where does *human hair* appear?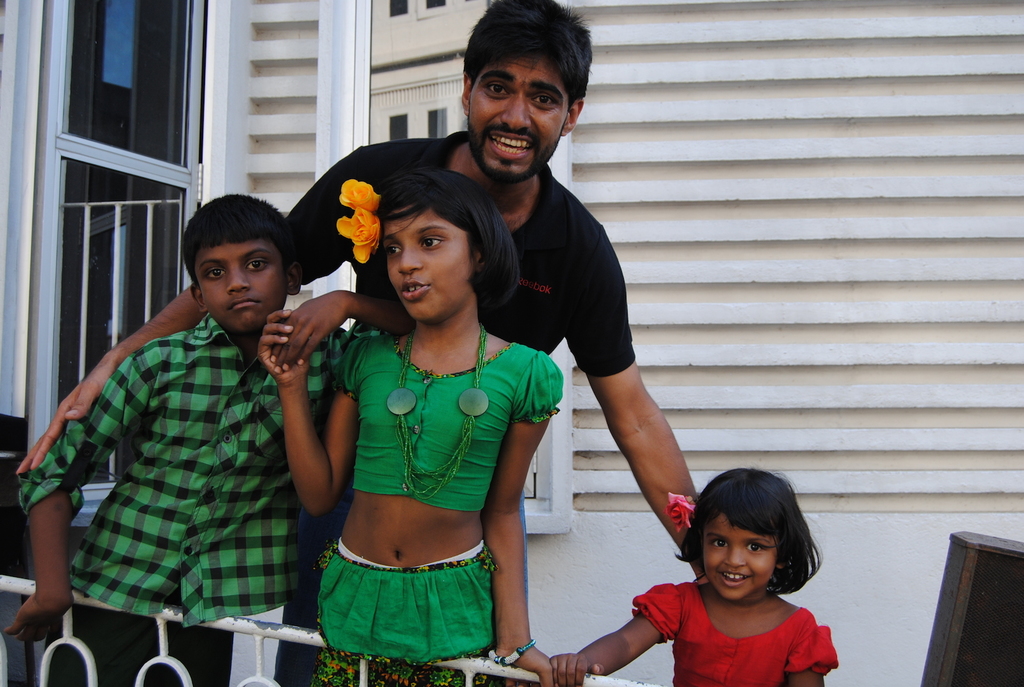
Appears at 365:167:517:307.
